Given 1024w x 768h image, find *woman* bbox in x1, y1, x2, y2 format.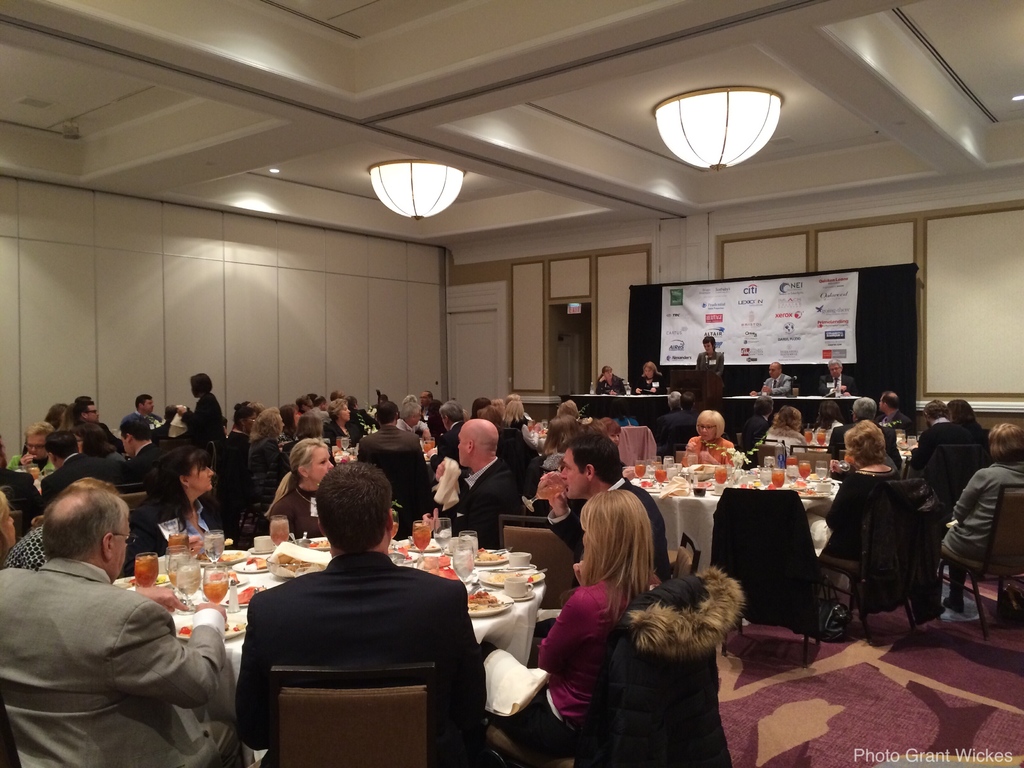
827, 416, 898, 563.
